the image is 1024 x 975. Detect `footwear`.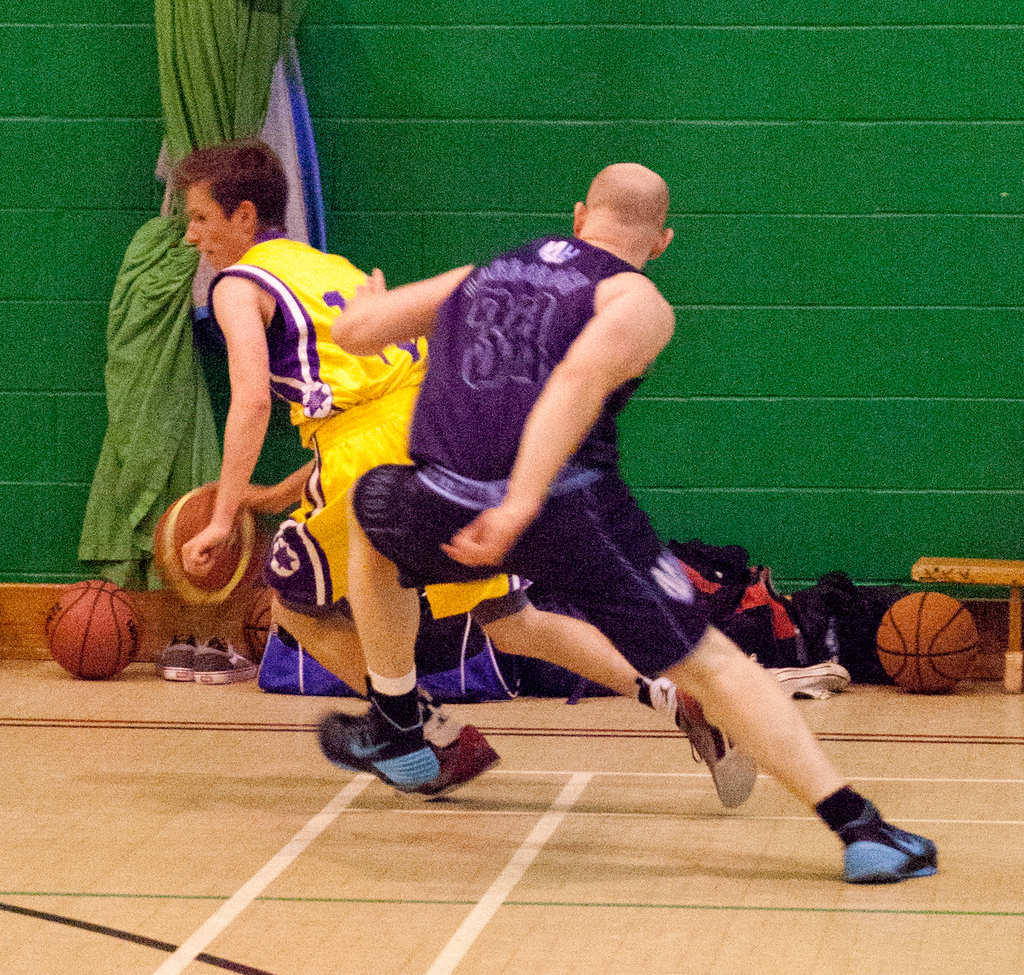
Detection: 317:691:441:799.
